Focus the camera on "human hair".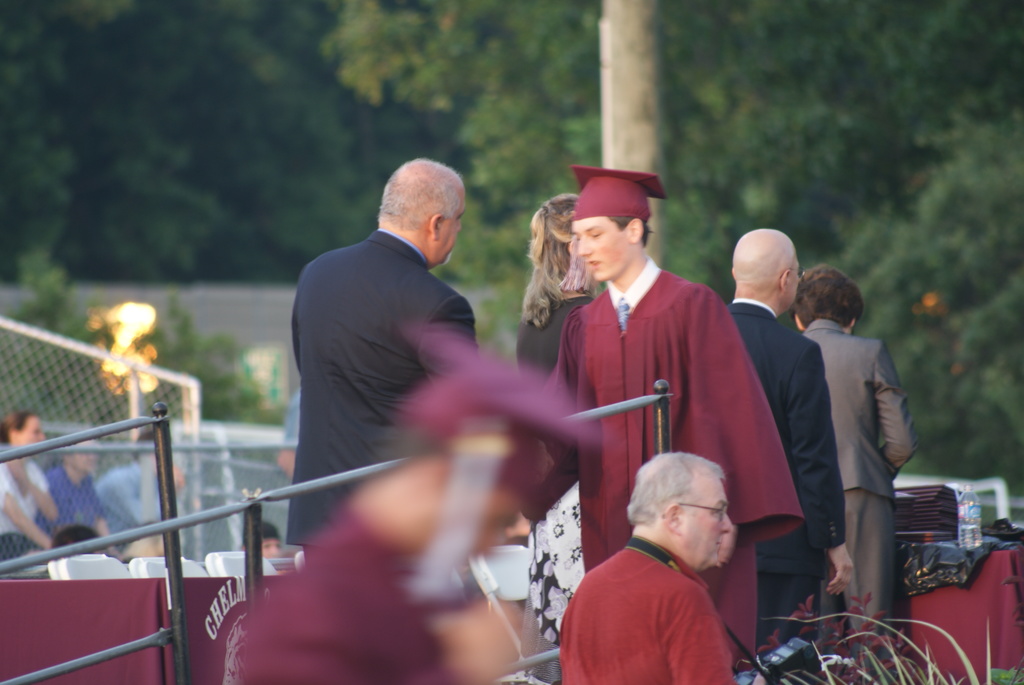
Focus region: bbox=(521, 191, 602, 329).
